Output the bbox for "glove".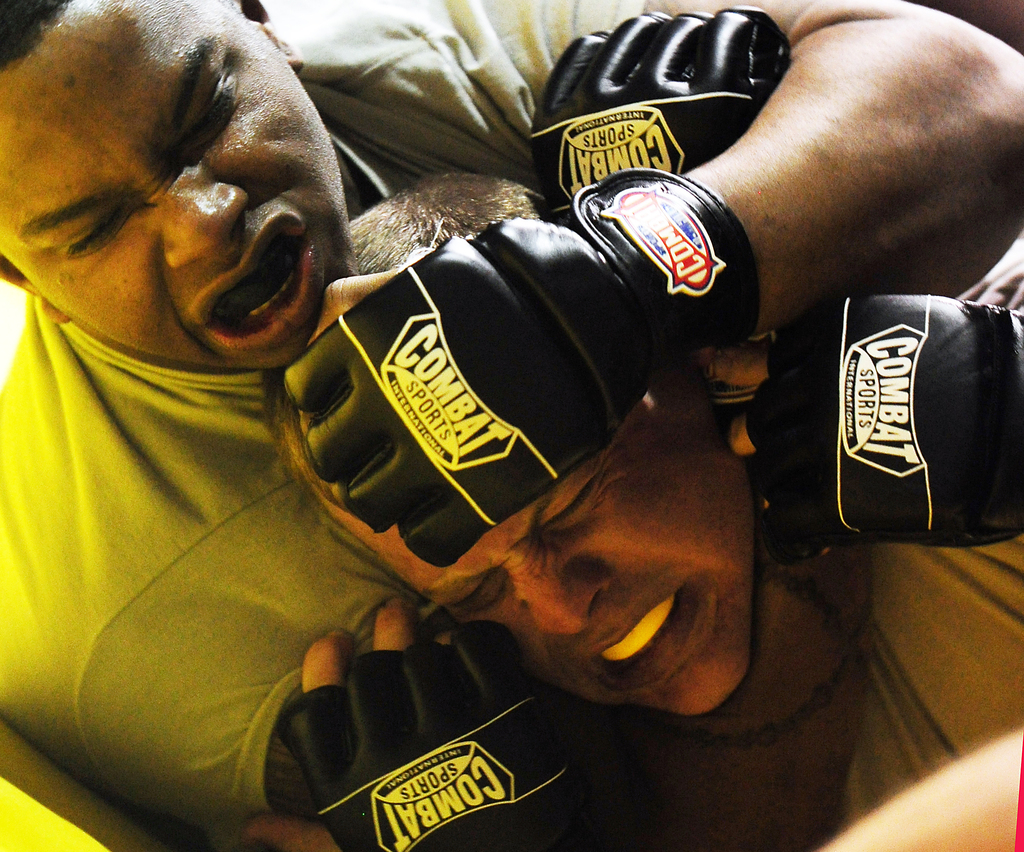
(269, 618, 628, 851).
